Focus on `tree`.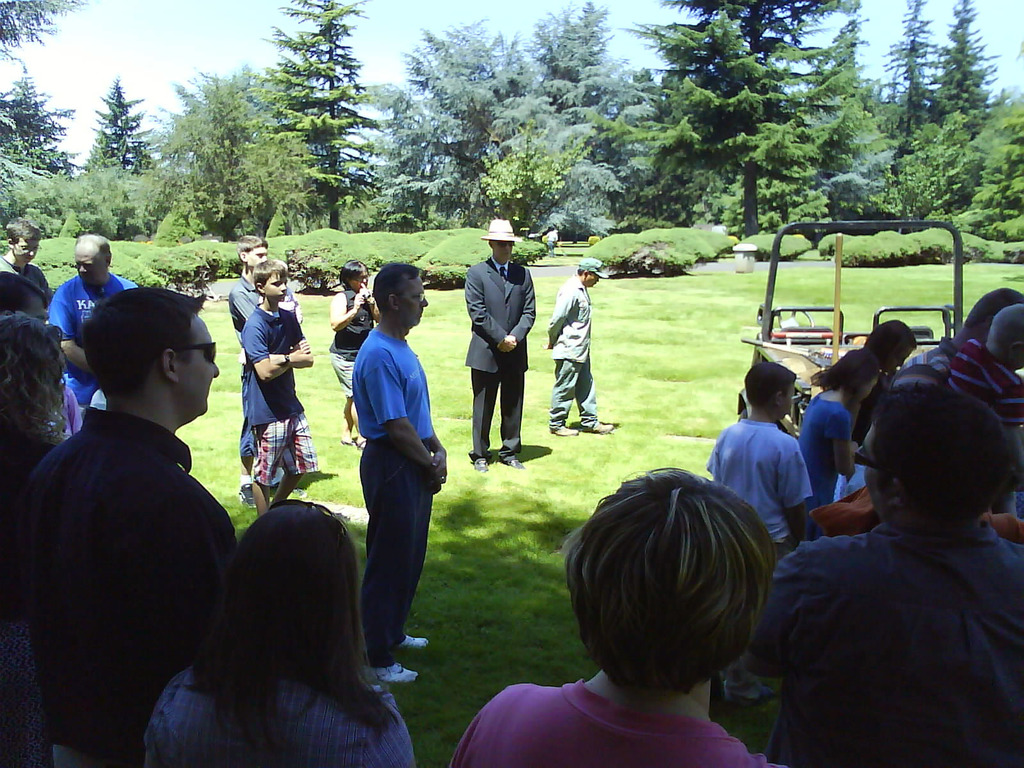
Focused at detection(532, 0, 665, 234).
